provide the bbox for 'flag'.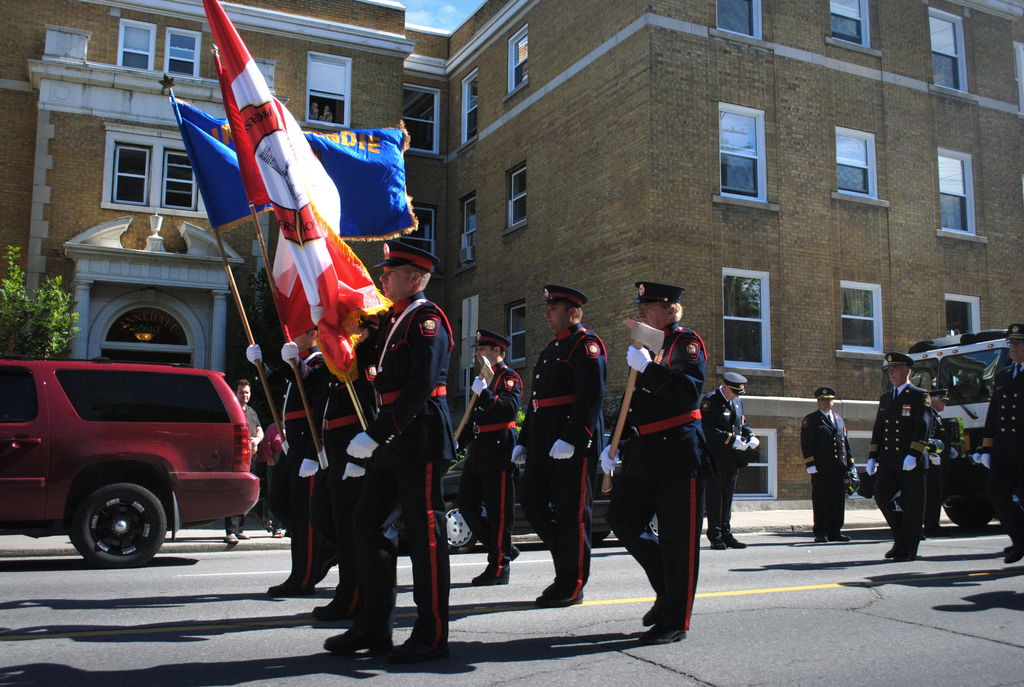
rect(192, 24, 351, 425).
